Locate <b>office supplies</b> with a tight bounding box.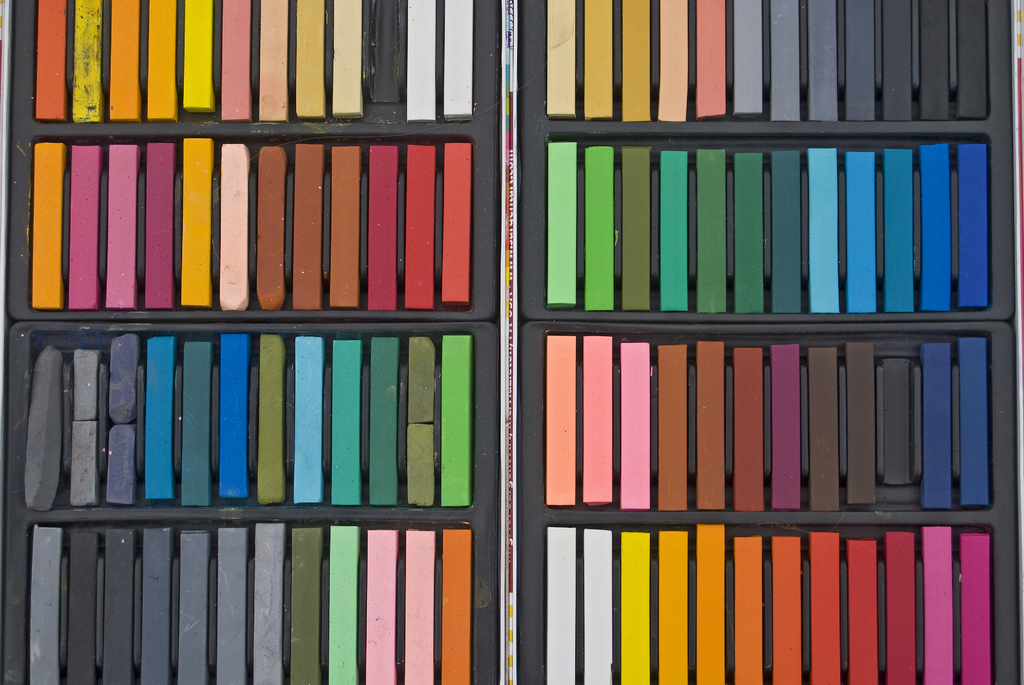
(250, 521, 290, 684).
